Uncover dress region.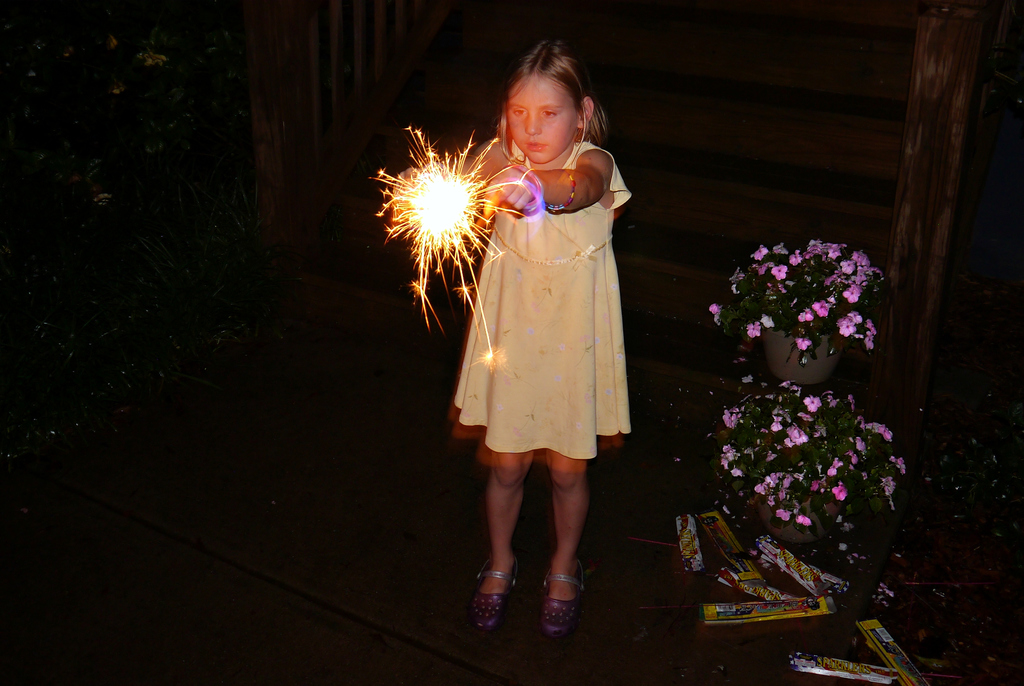
Uncovered: l=429, t=133, r=639, b=479.
